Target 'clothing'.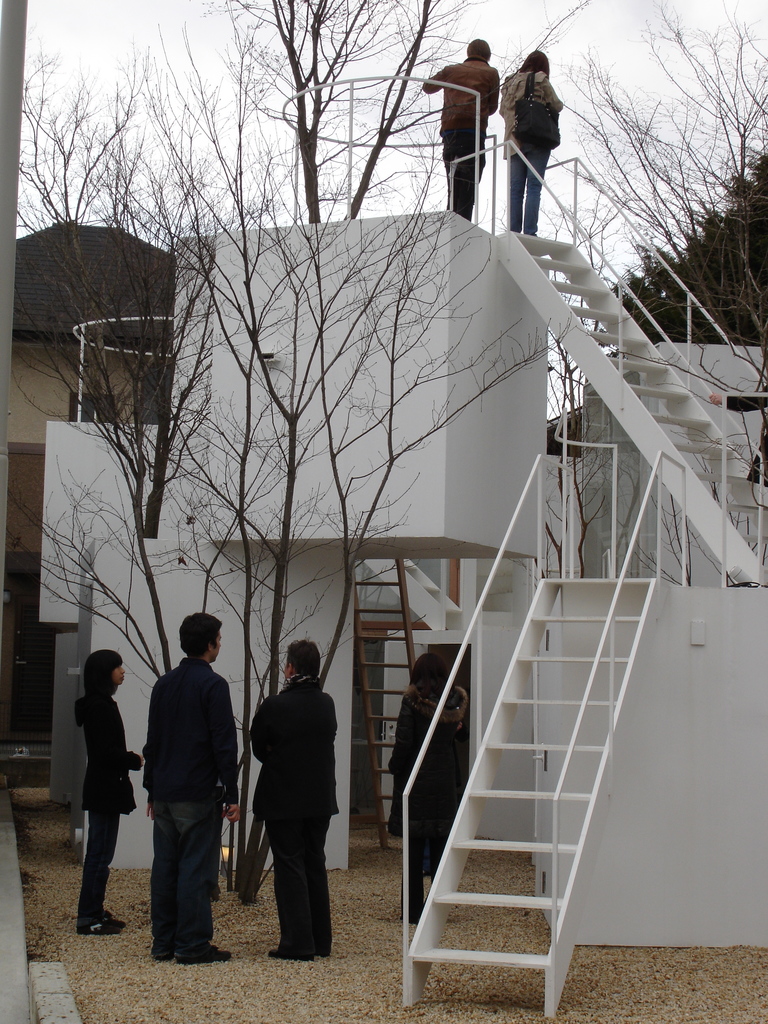
Target region: (left=387, top=678, right=475, bottom=902).
